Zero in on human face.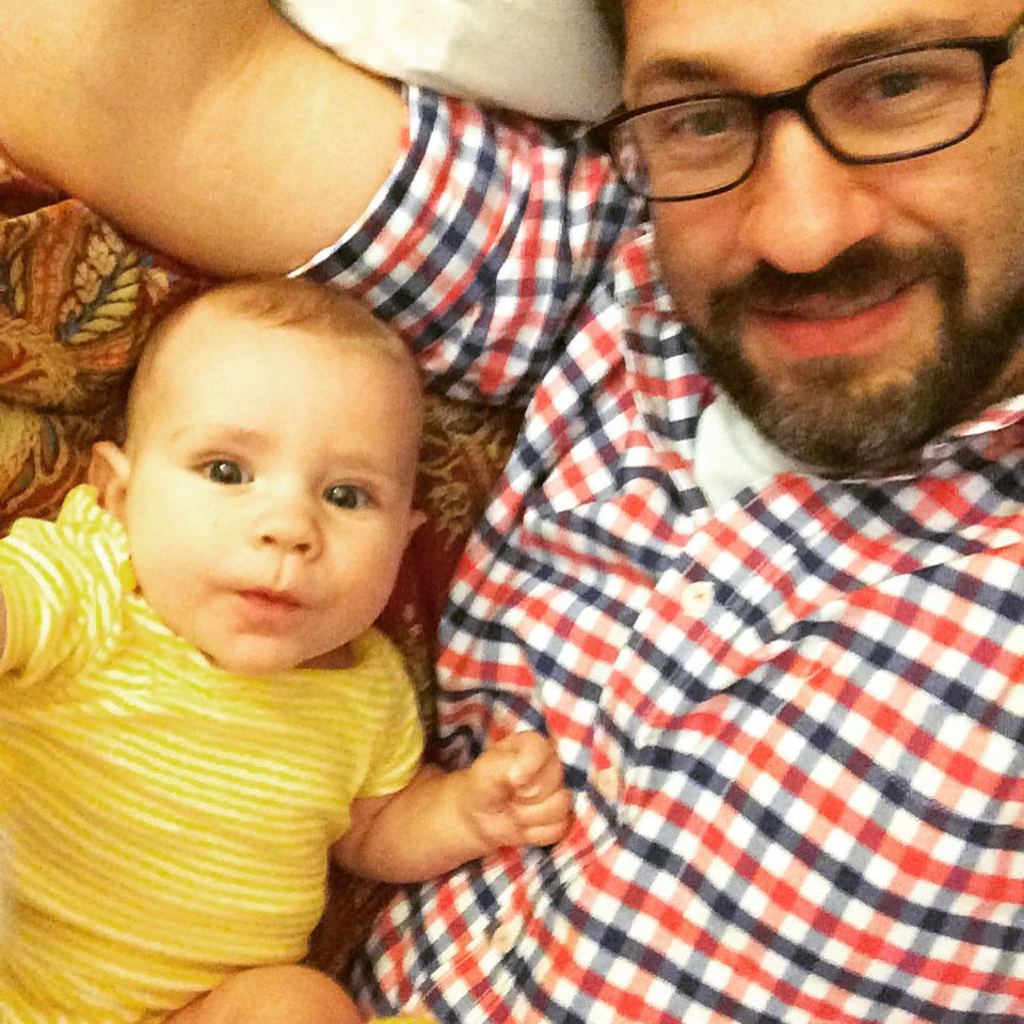
Zeroed in: x1=111 y1=327 x2=400 y2=669.
